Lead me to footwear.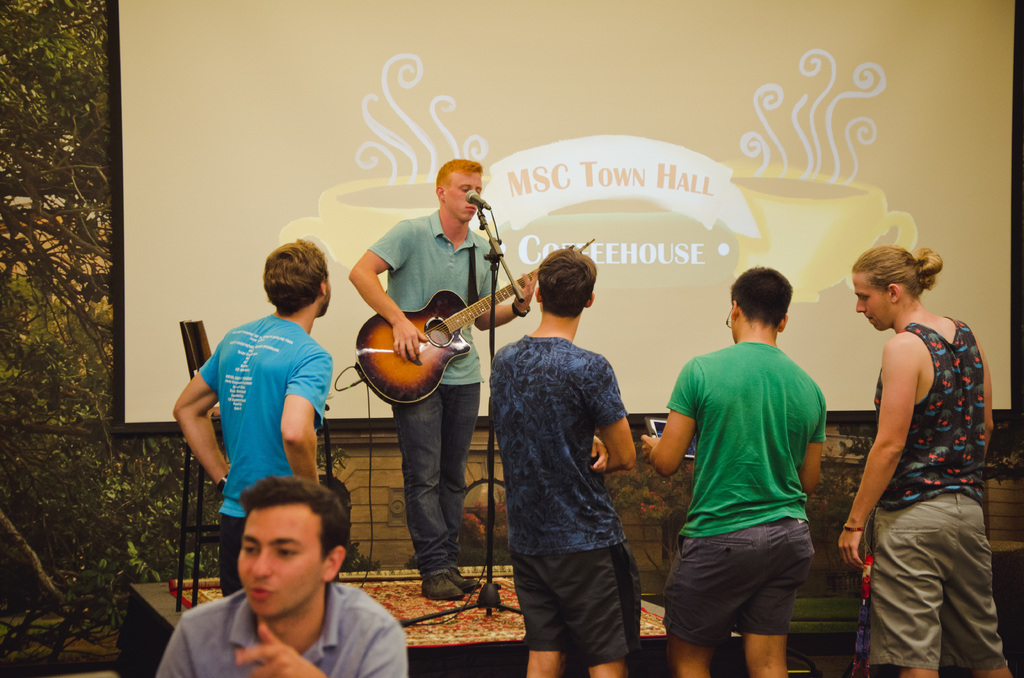
Lead to bbox(422, 571, 465, 601).
